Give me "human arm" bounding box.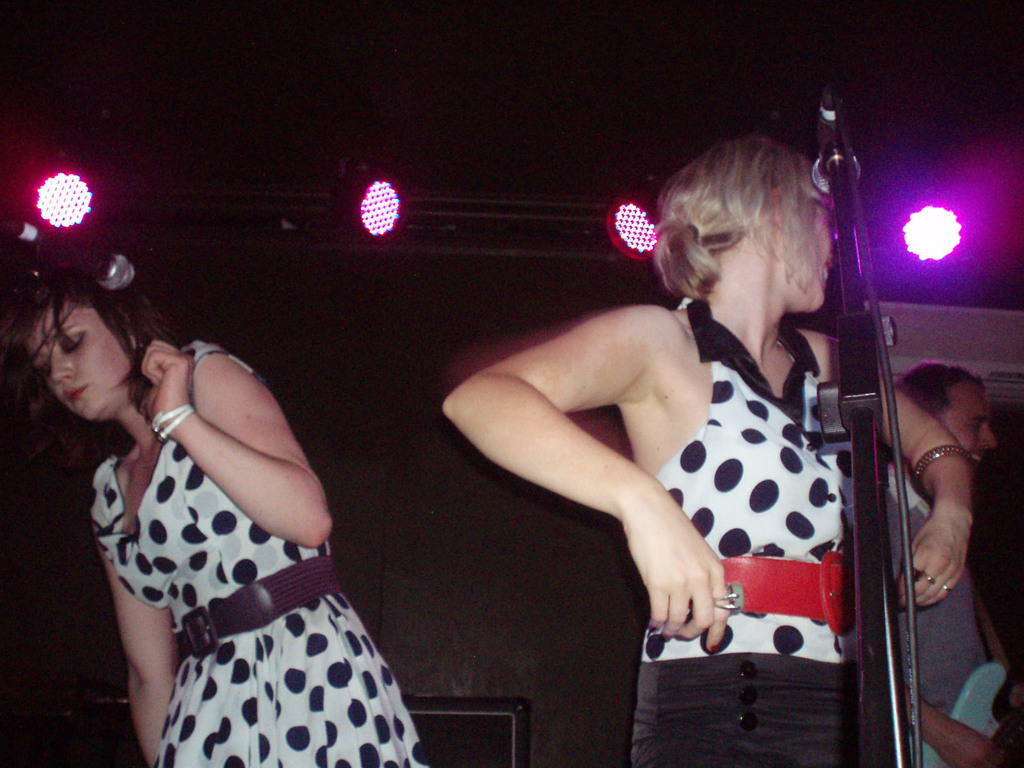
{"left": 440, "top": 300, "right": 739, "bottom": 653}.
